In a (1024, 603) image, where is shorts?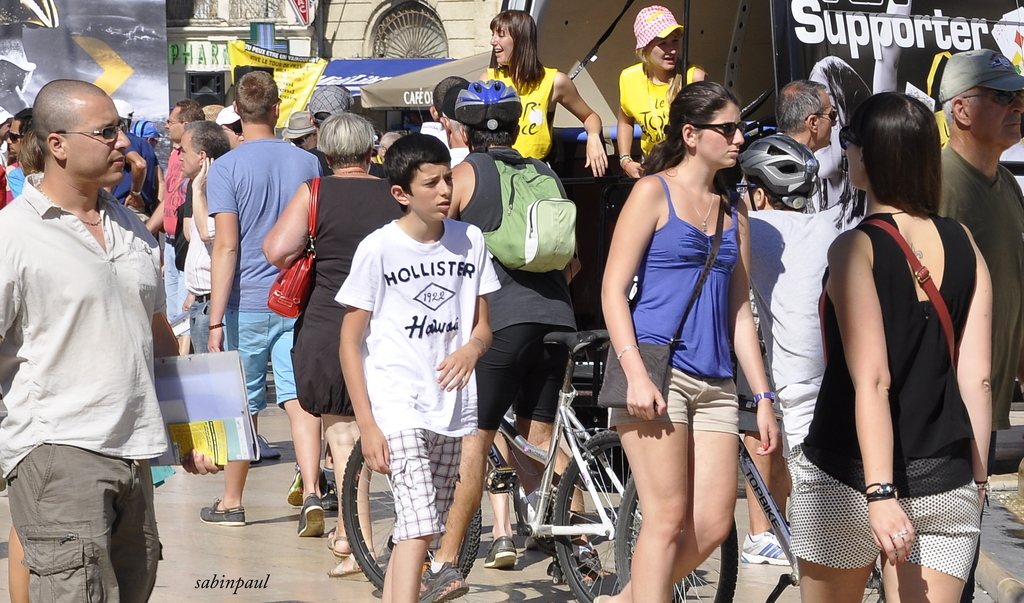
bbox=[736, 348, 774, 431].
